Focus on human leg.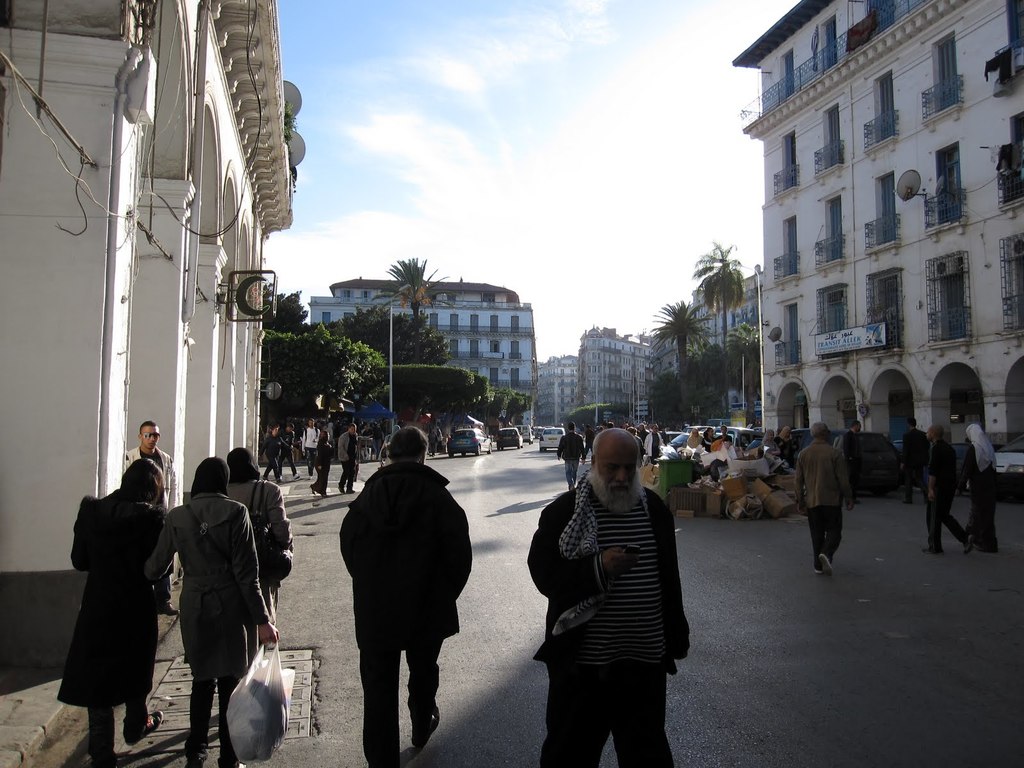
Focused at 923:493:973:551.
